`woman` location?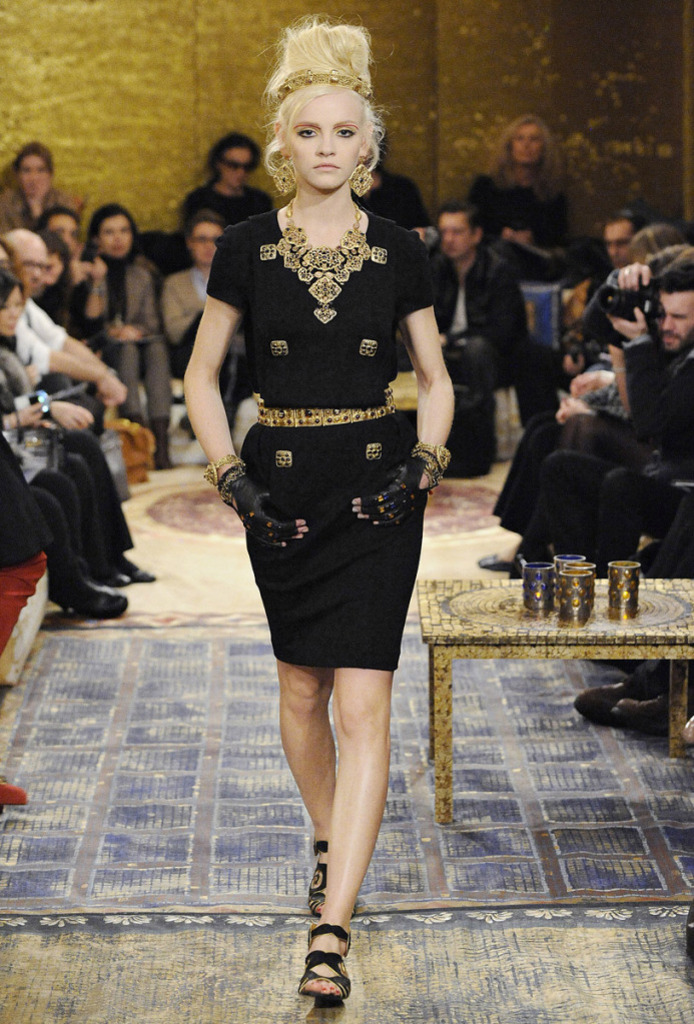
box=[183, 68, 457, 958]
